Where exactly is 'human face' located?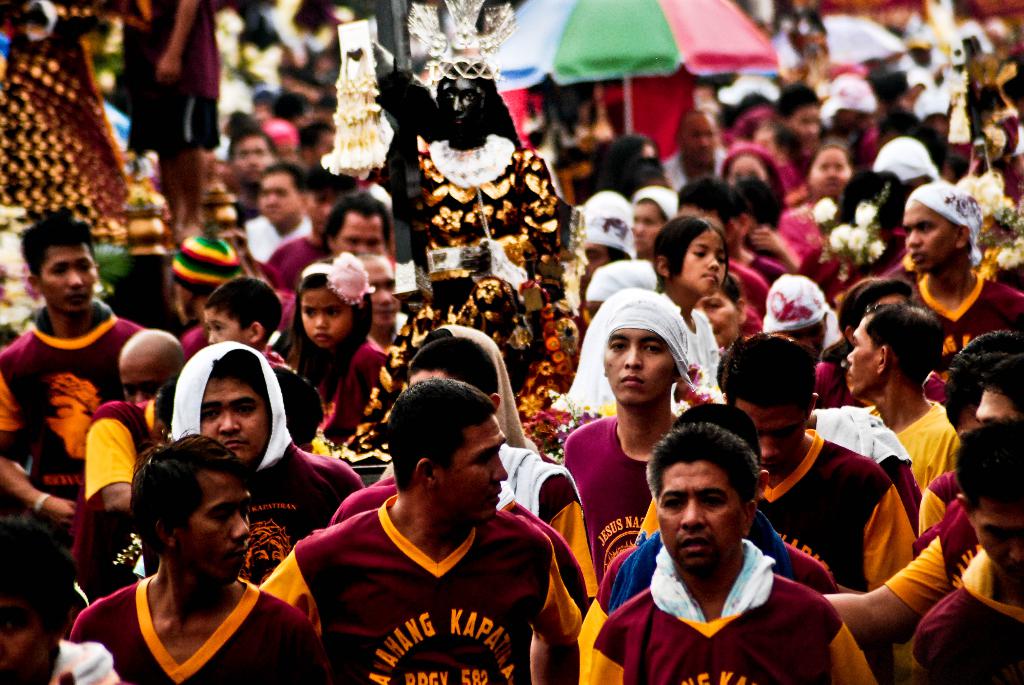
Its bounding box is [left=812, top=146, right=854, bottom=198].
